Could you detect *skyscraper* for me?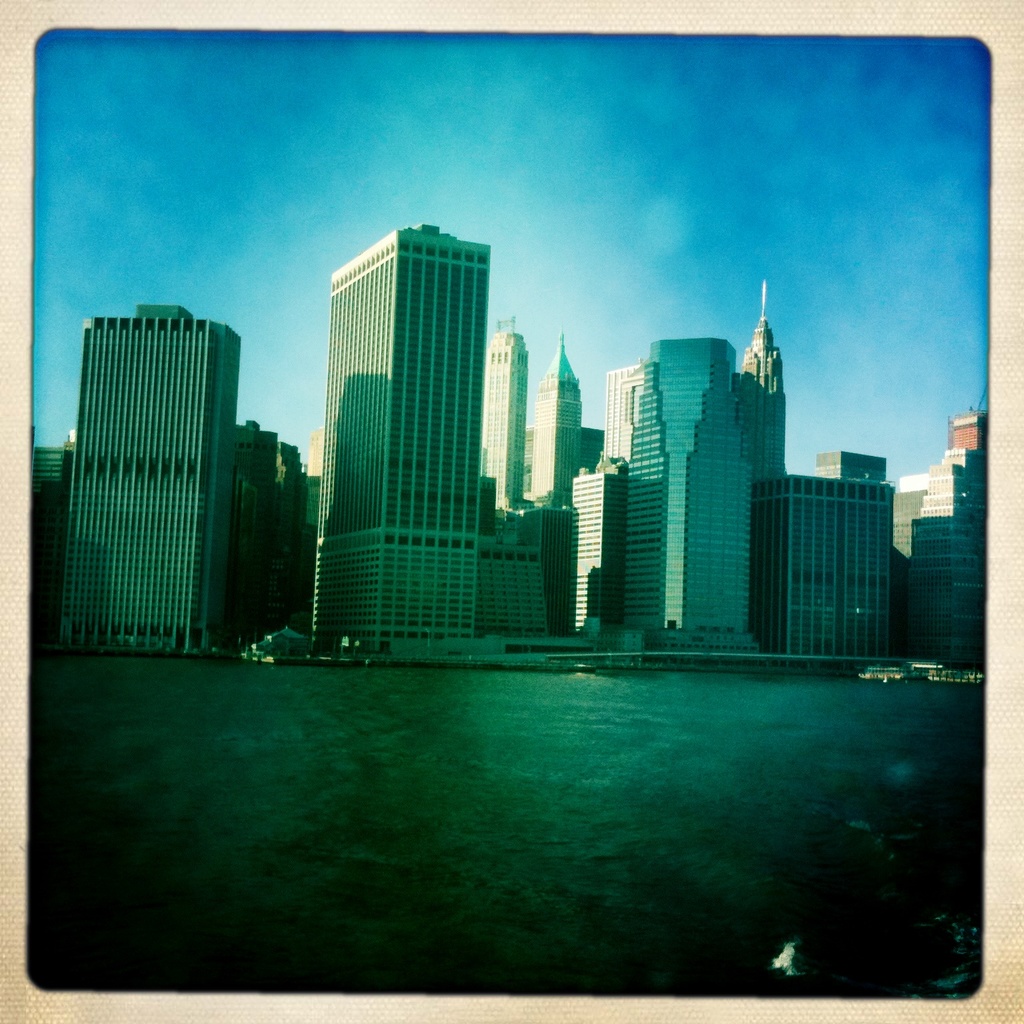
Detection result: [611,333,771,657].
